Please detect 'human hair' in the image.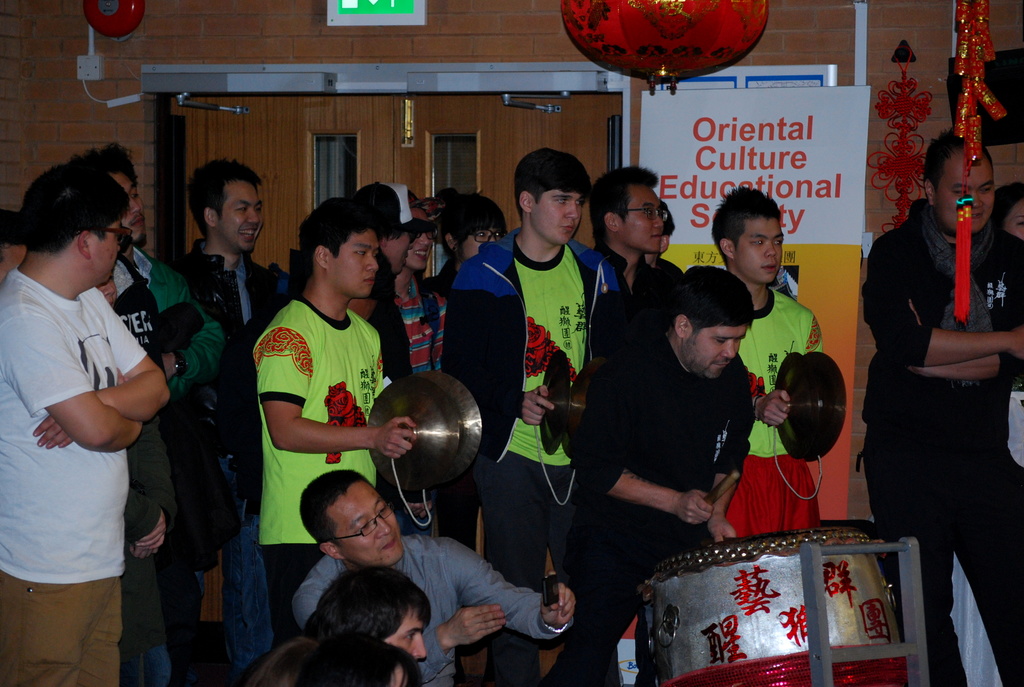
300,468,372,544.
